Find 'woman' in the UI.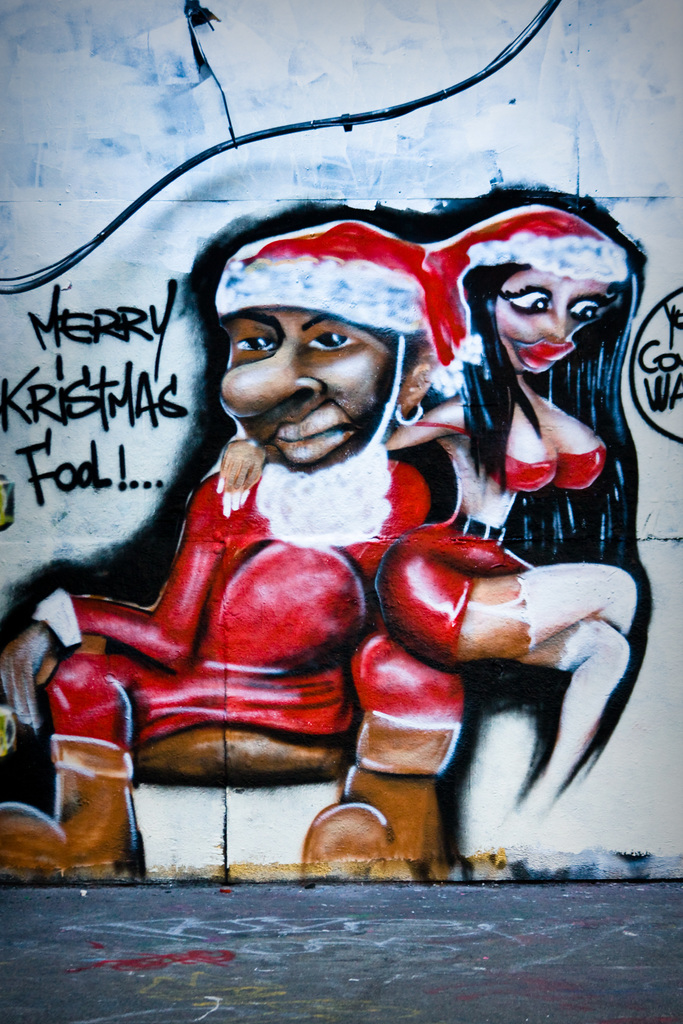
UI element at 213 204 651 881.
